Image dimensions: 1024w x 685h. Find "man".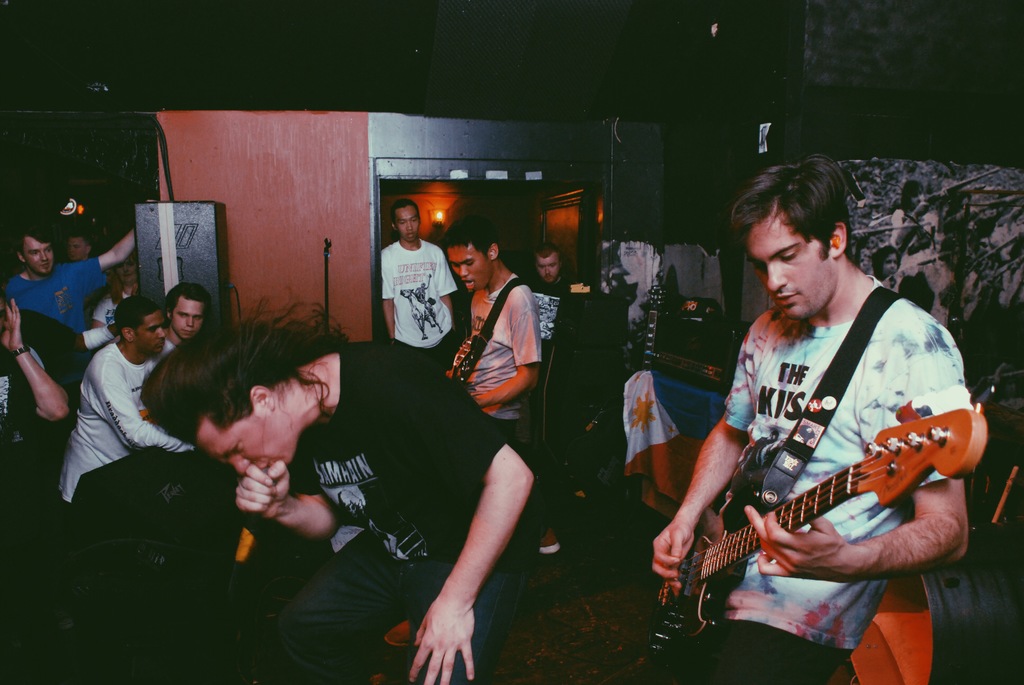
<region>648, 155, 985, 666</region>.
